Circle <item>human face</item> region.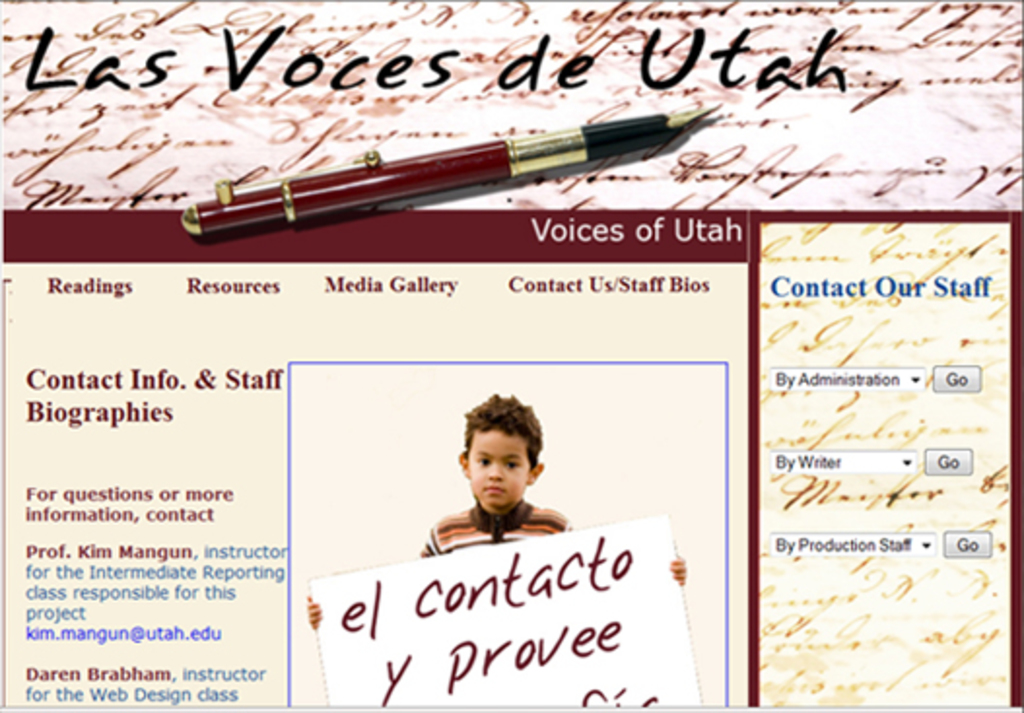
Region: <box>464,429,530,507</box>.
